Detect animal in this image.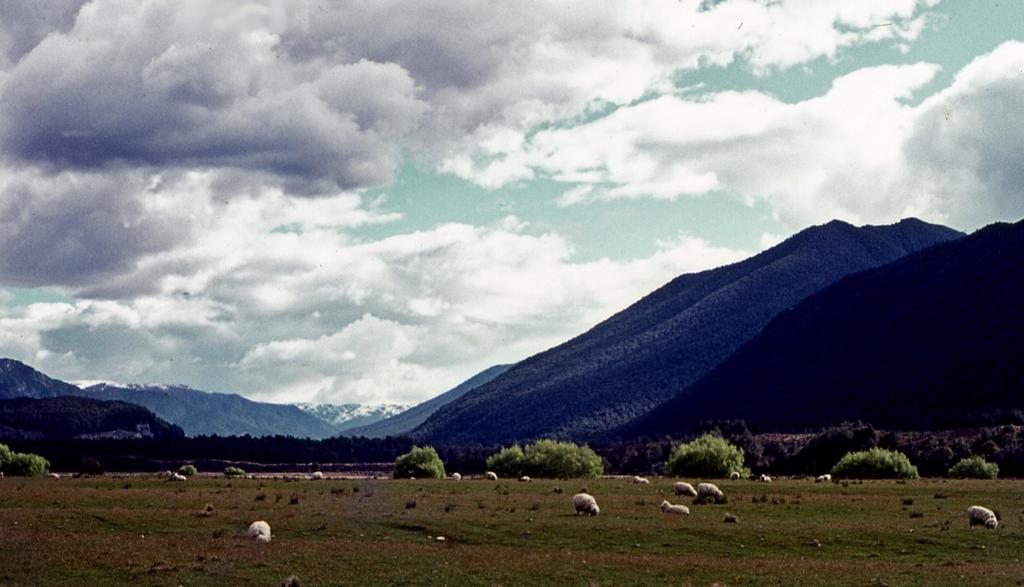
Detection: 168/471/191/483.
